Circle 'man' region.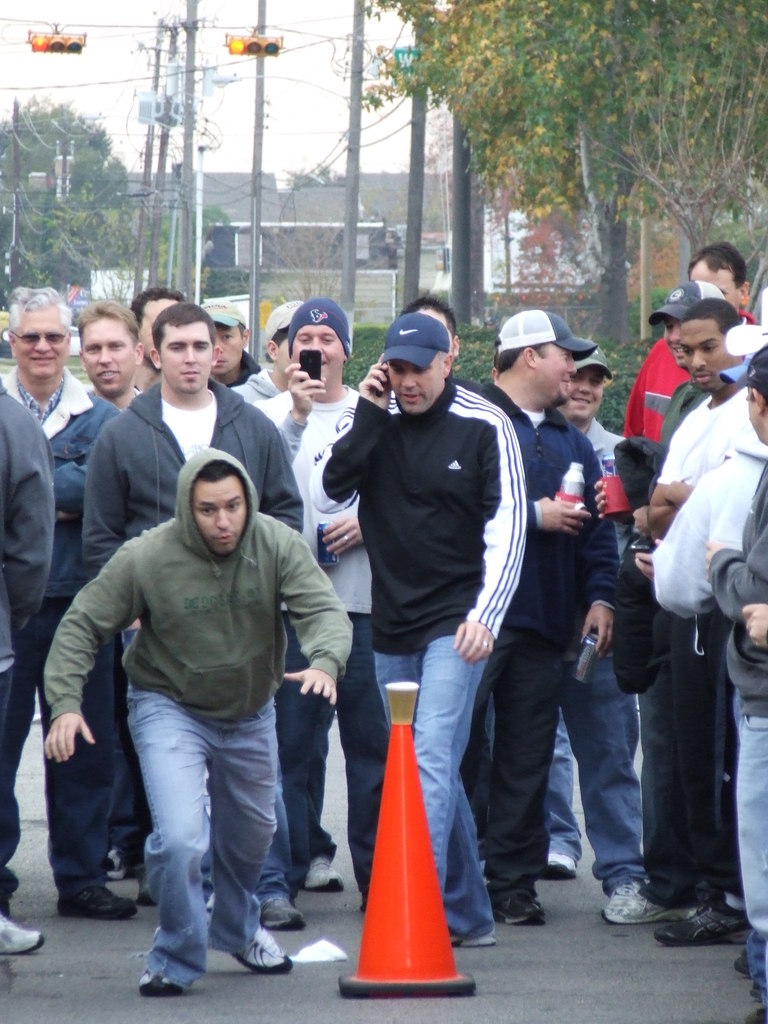
Region: (255, 298, 390, 914).
